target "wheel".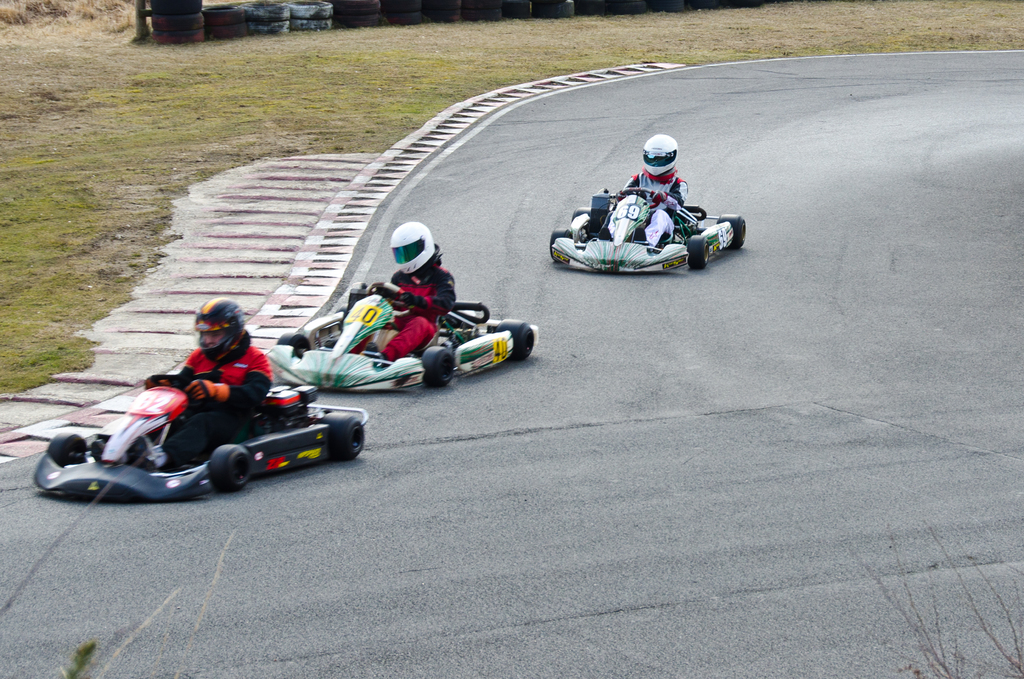
Target region: x1=205 y1=442 x2=251 y2=487.
